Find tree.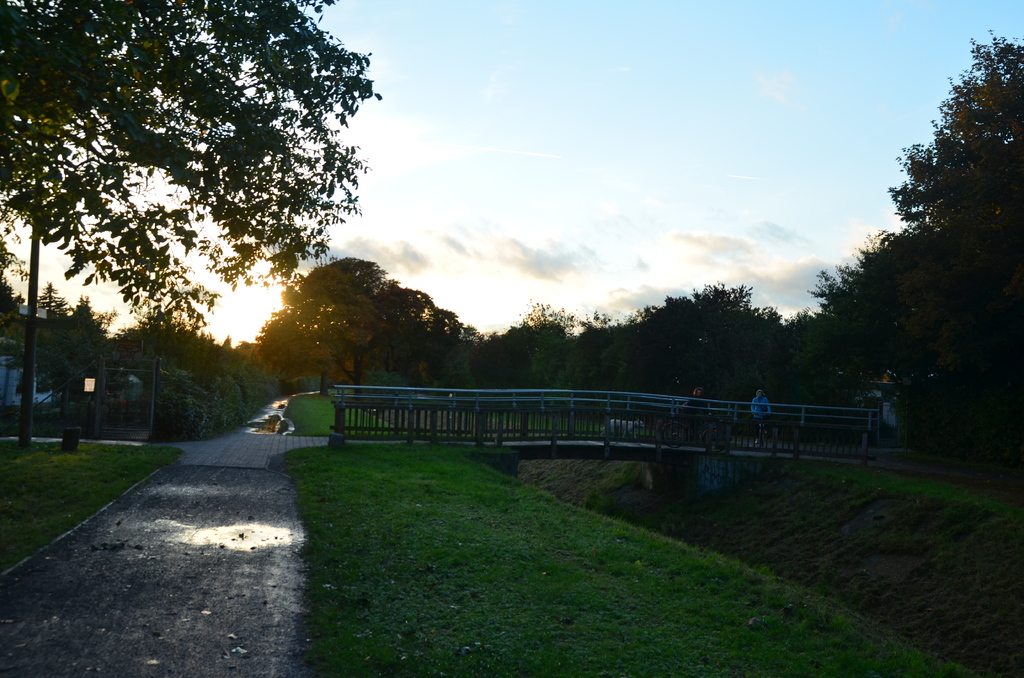
<bbox>0, 0, 387, 339</bbox>.
